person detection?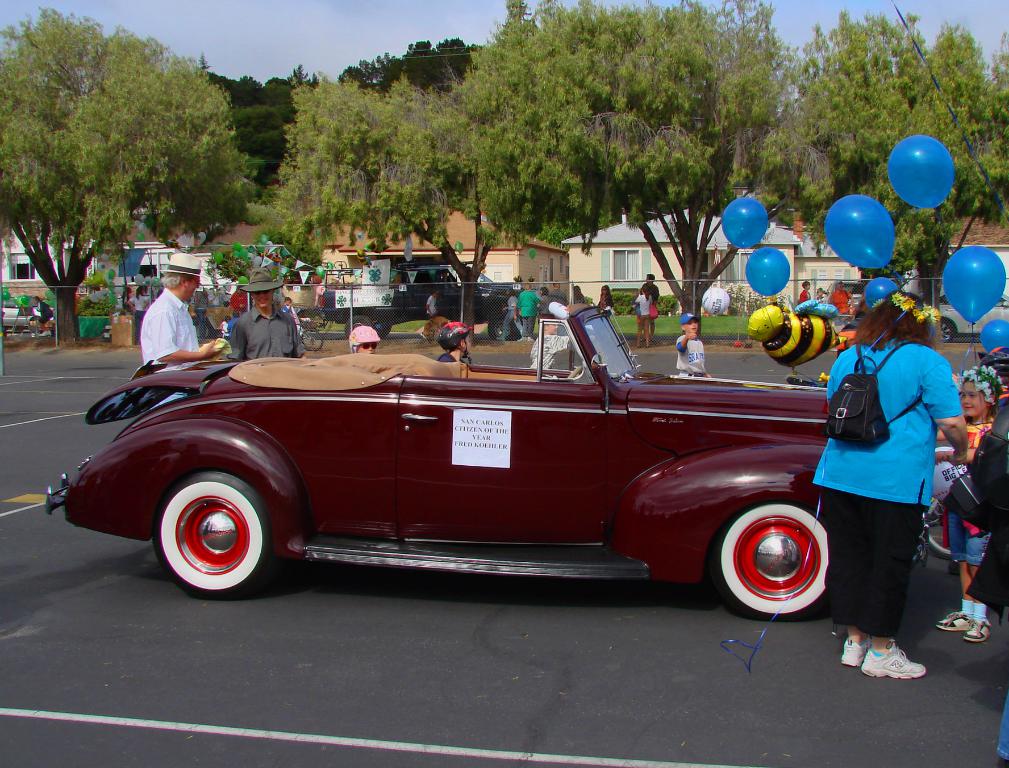
locate(924, 363, 1007, 643)
